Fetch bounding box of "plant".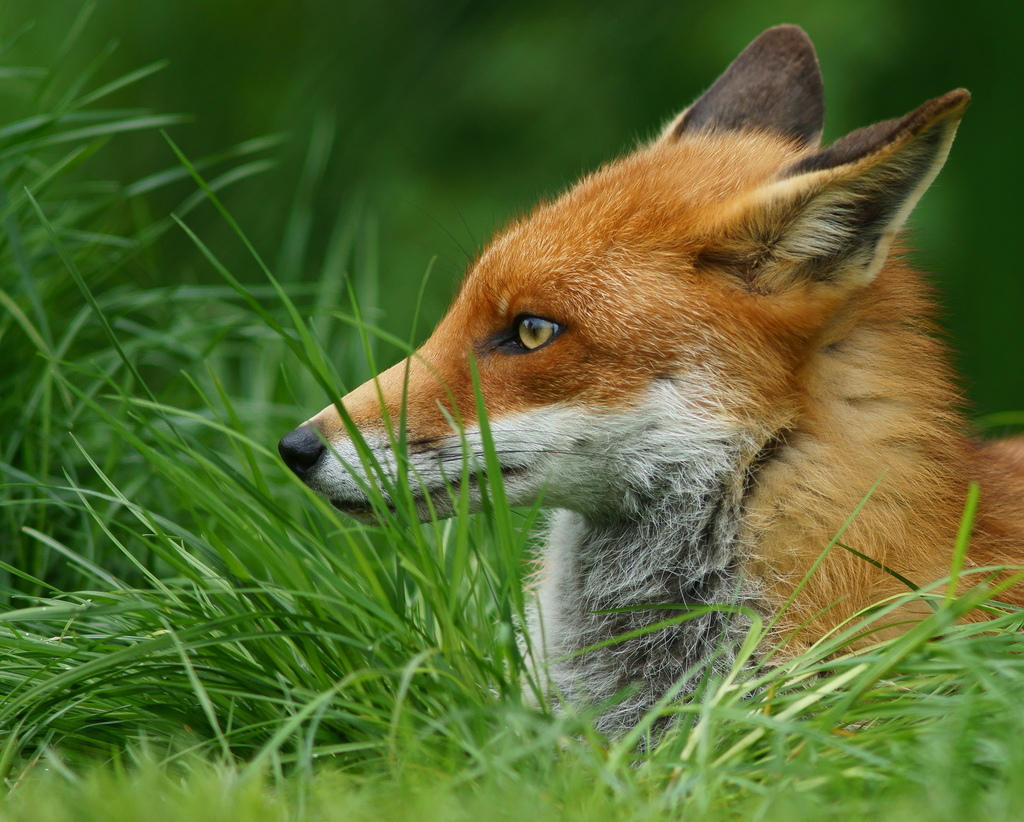
Bbox: left=0, top=0, right=1023, bottom=821.
